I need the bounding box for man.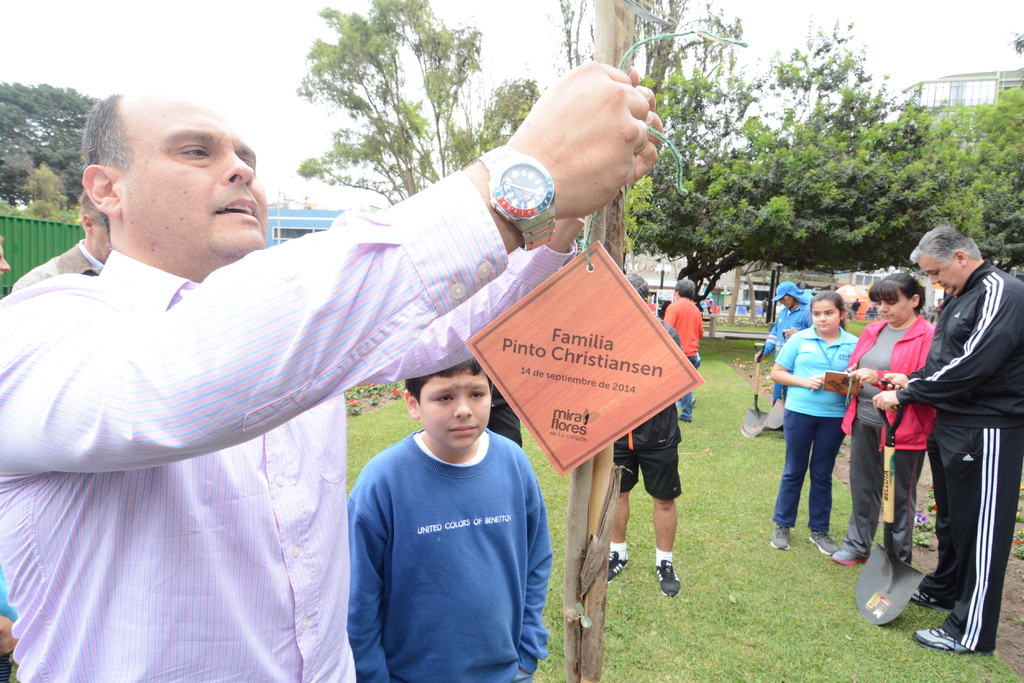
Here it is: <box>849,299,861,319</box>.
